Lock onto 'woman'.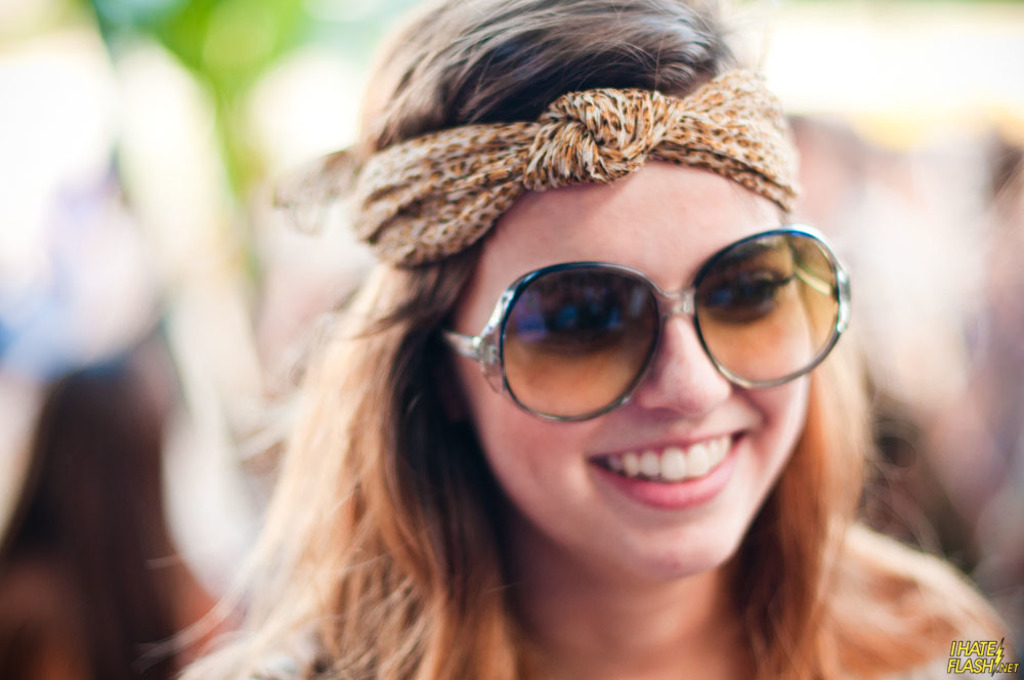
Locked: <box>156,28,949,652</box>.
